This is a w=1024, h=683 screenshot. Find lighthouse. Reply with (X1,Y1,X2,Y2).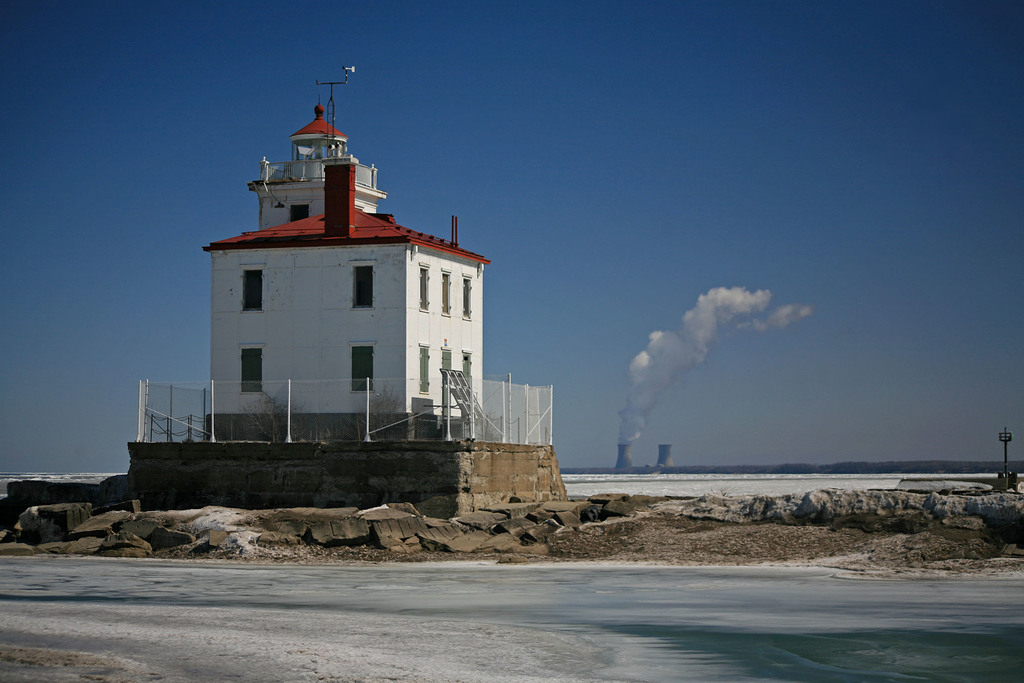
(253,86,365,218).
